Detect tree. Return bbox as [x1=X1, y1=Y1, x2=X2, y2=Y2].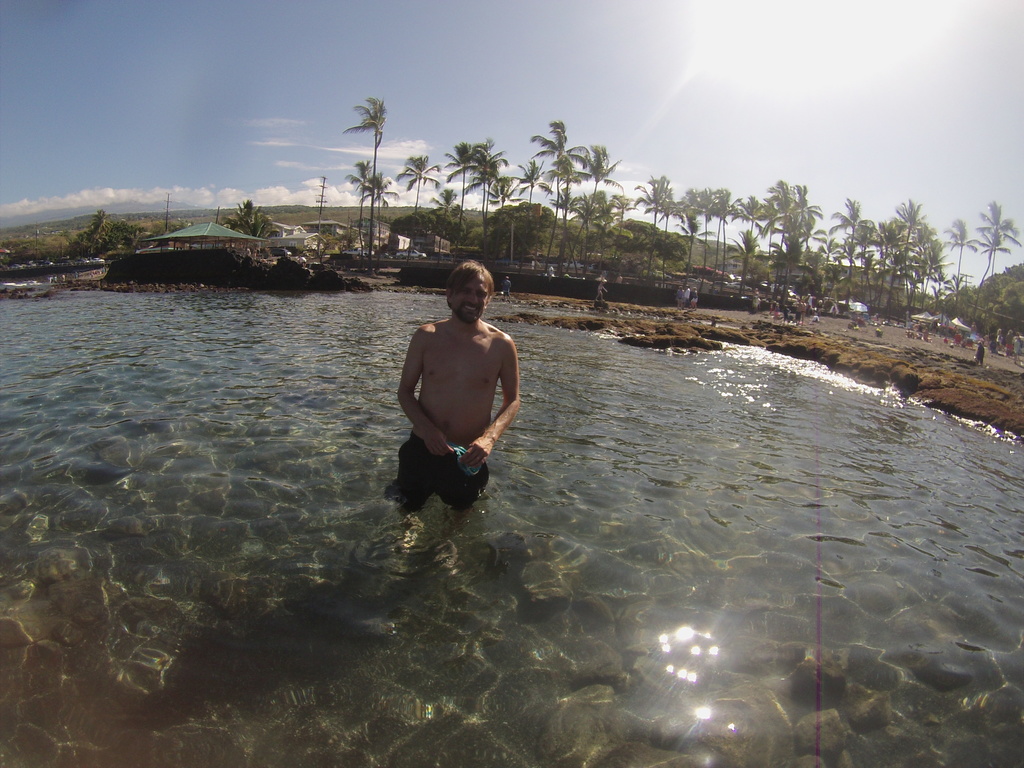
[x1=536, y1=163, x2=584, y2=271].
